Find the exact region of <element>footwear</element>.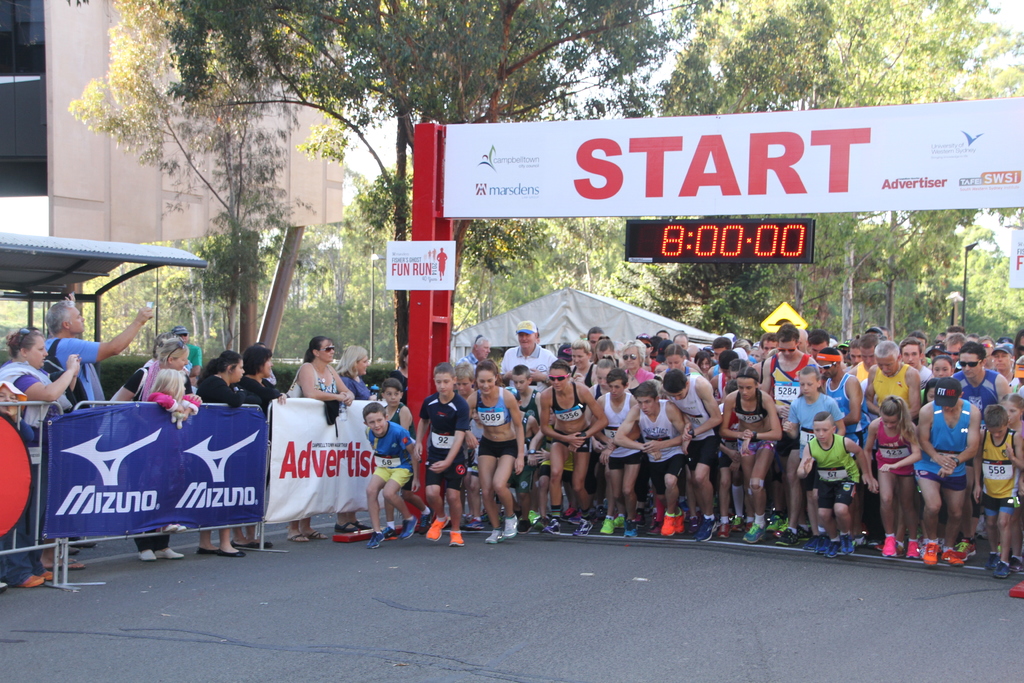
Exact region: detection(678, 507, 685, 534).
